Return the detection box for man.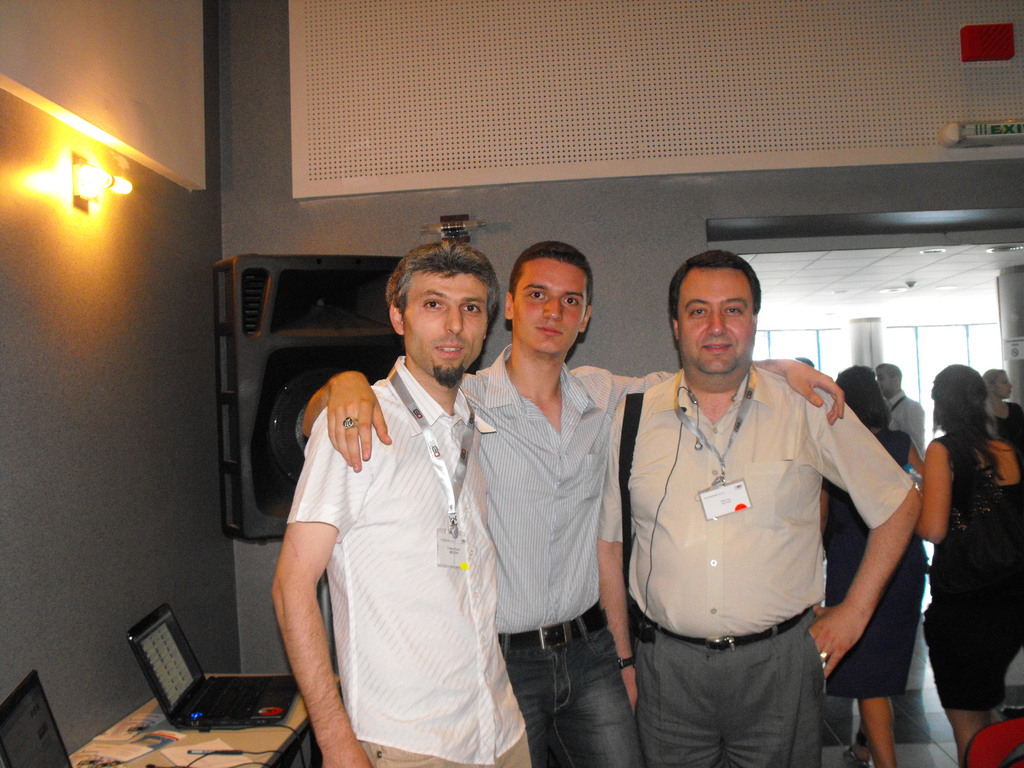
[595, 248, 917, 767].
